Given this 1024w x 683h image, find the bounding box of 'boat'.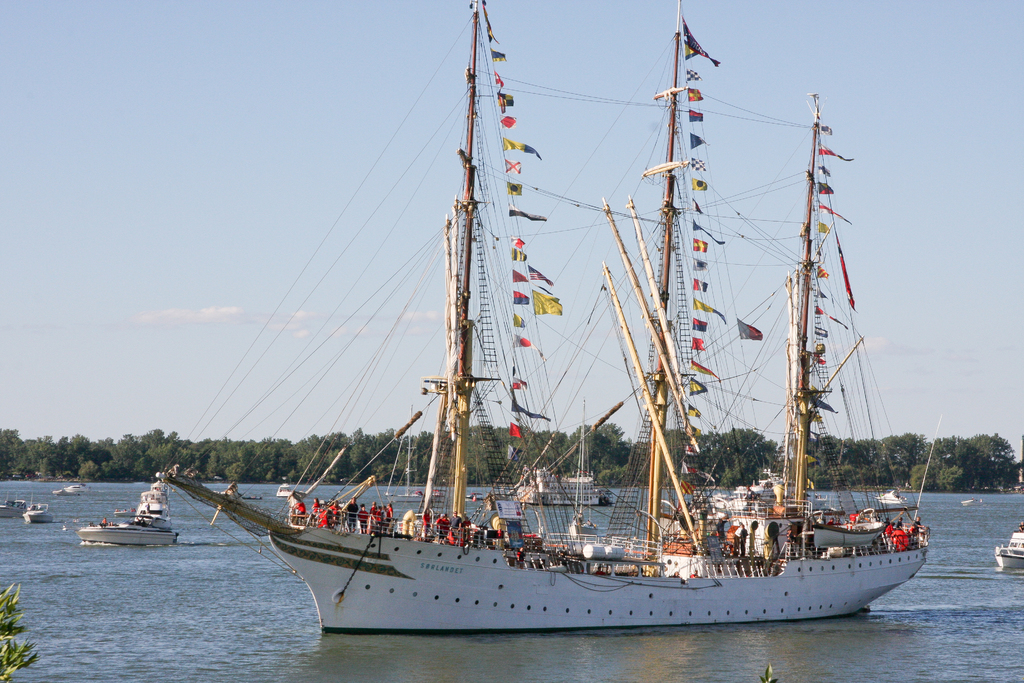
[x1=568, y1=400, x2=598, y2=539].
